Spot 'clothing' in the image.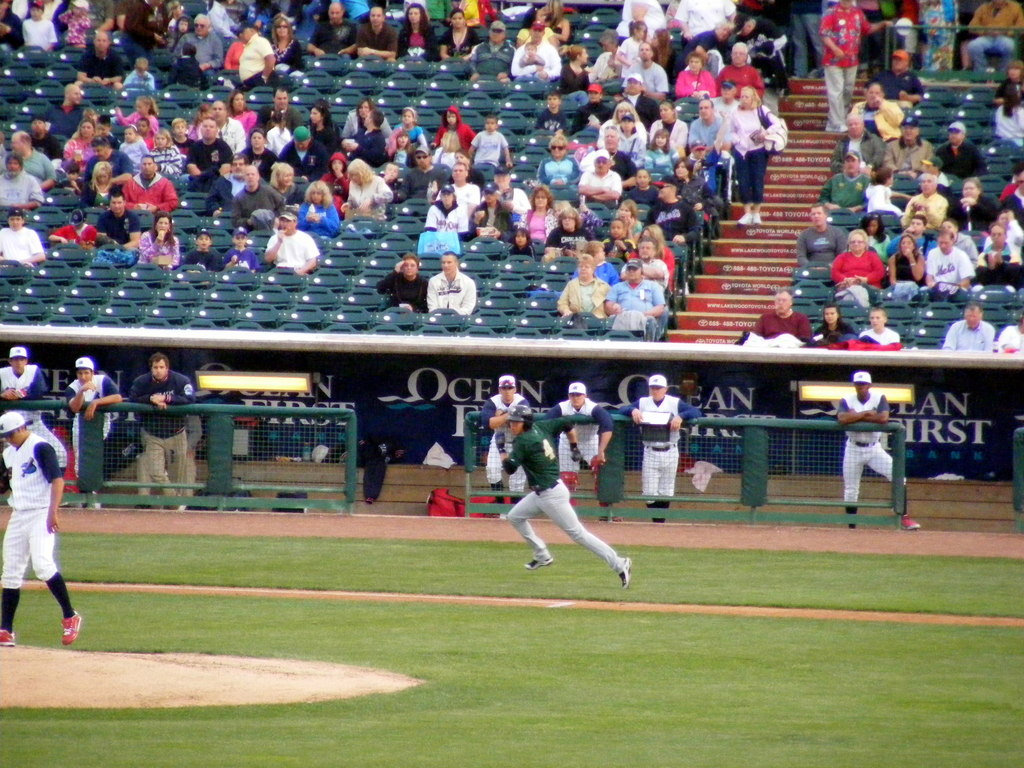
'clothing' found at [left=0, top=363, right=70, bottom=468].
